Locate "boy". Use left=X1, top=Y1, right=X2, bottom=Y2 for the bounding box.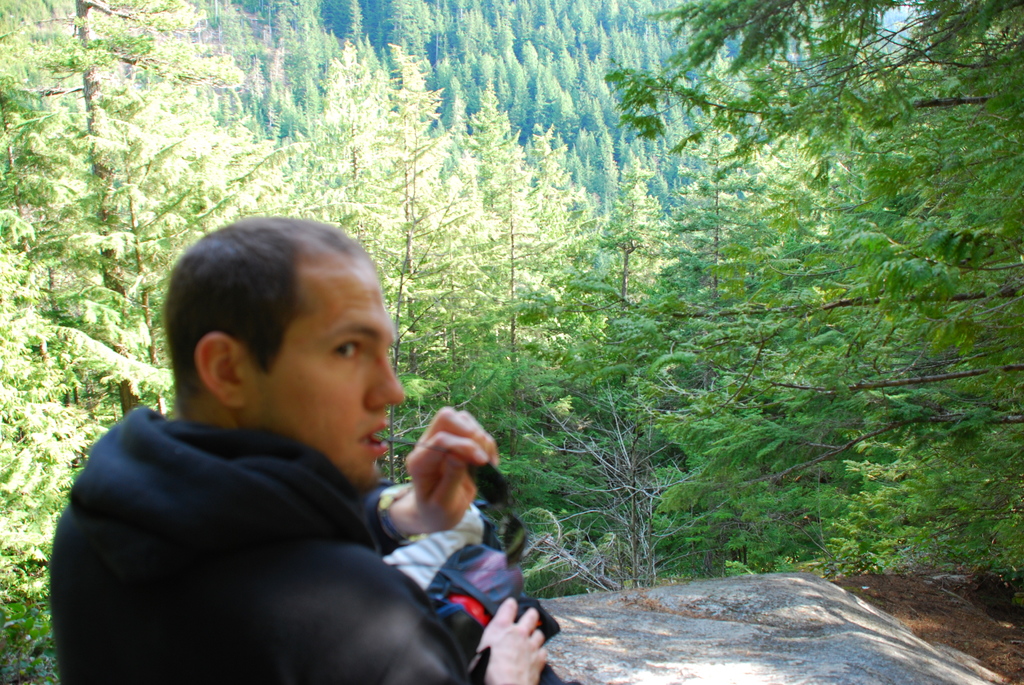
left=13, top=194, right=621, bottom=668.
